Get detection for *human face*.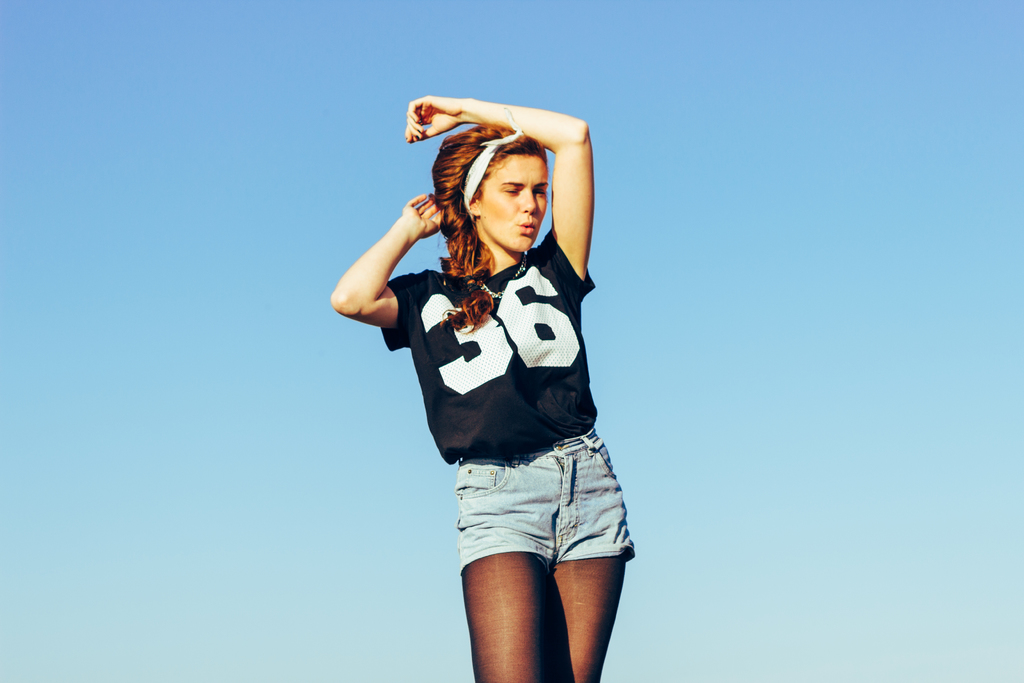
Detection: (482, 151, 547, 252).
